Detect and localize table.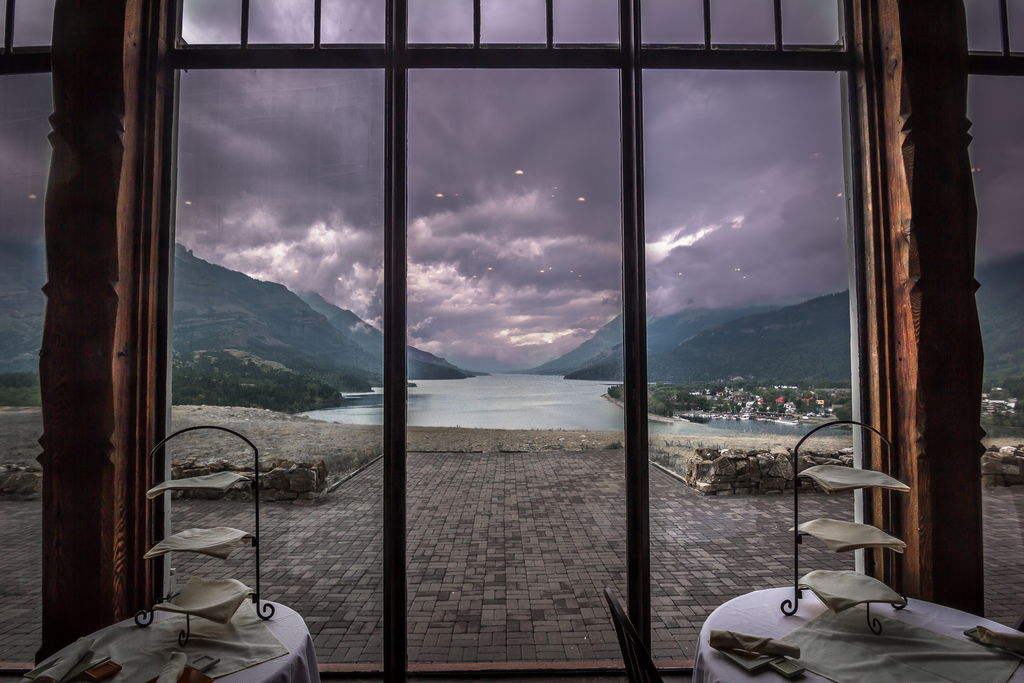
Localized at select_region(695, 575, 986, 682).
